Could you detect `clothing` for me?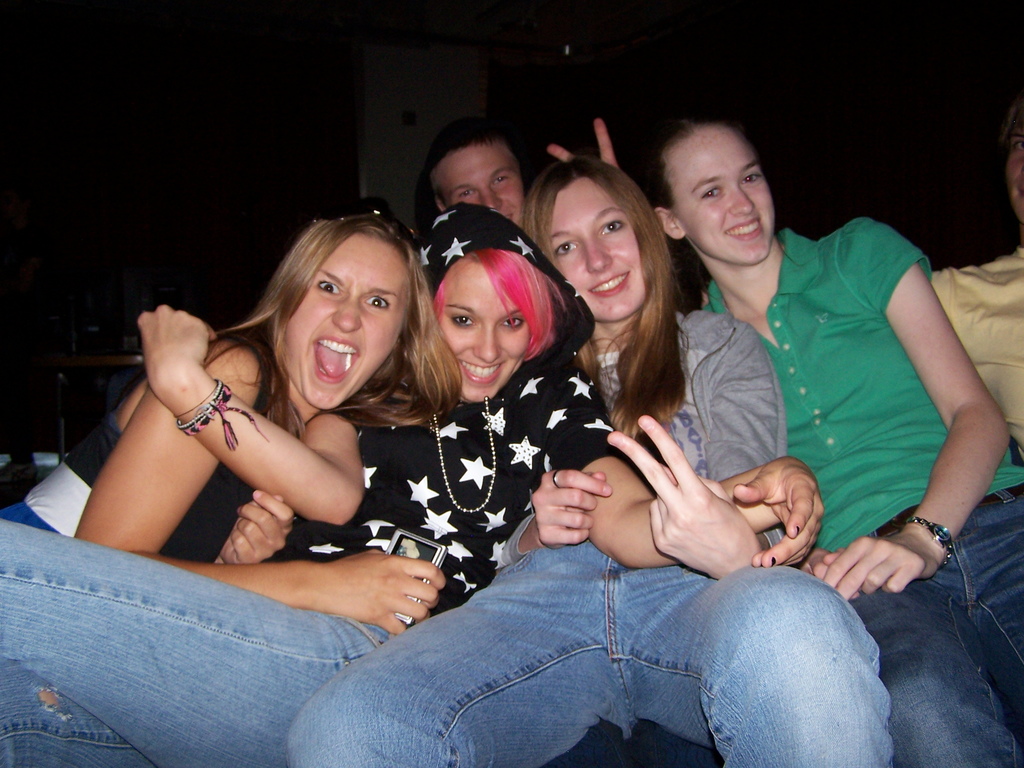
Detection result: locate(932, 245, 1023, 447).
